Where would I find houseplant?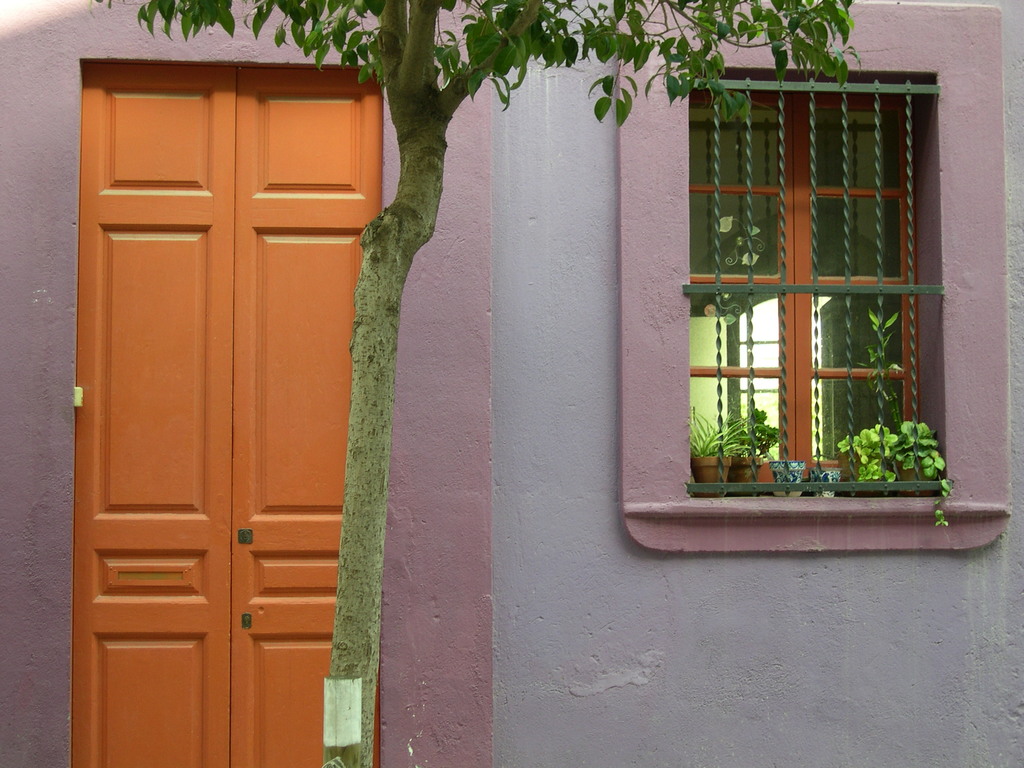
At pyautogui.locateOnScreen(688, 406, 753, 497).
